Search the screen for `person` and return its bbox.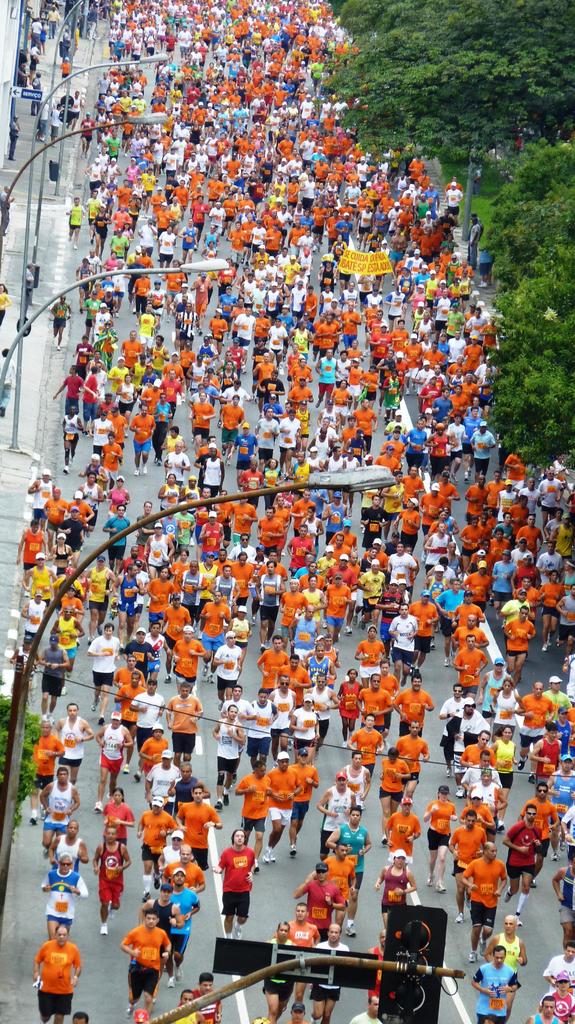
Found: 0, 183, 13, 239.
